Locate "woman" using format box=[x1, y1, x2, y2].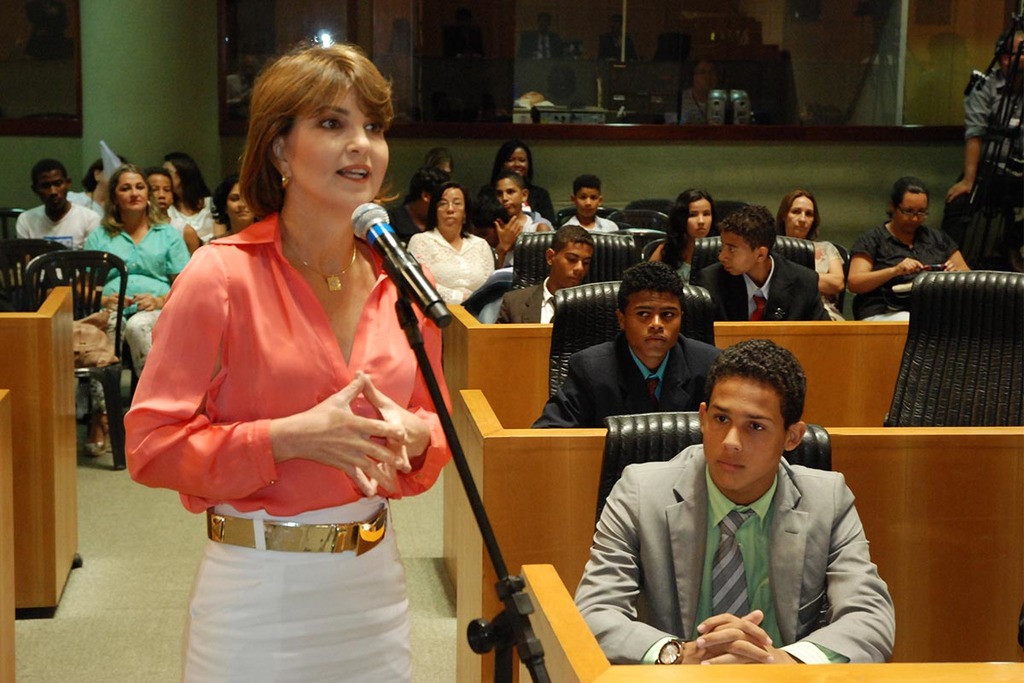
box=[422, 143, 472, 189].
